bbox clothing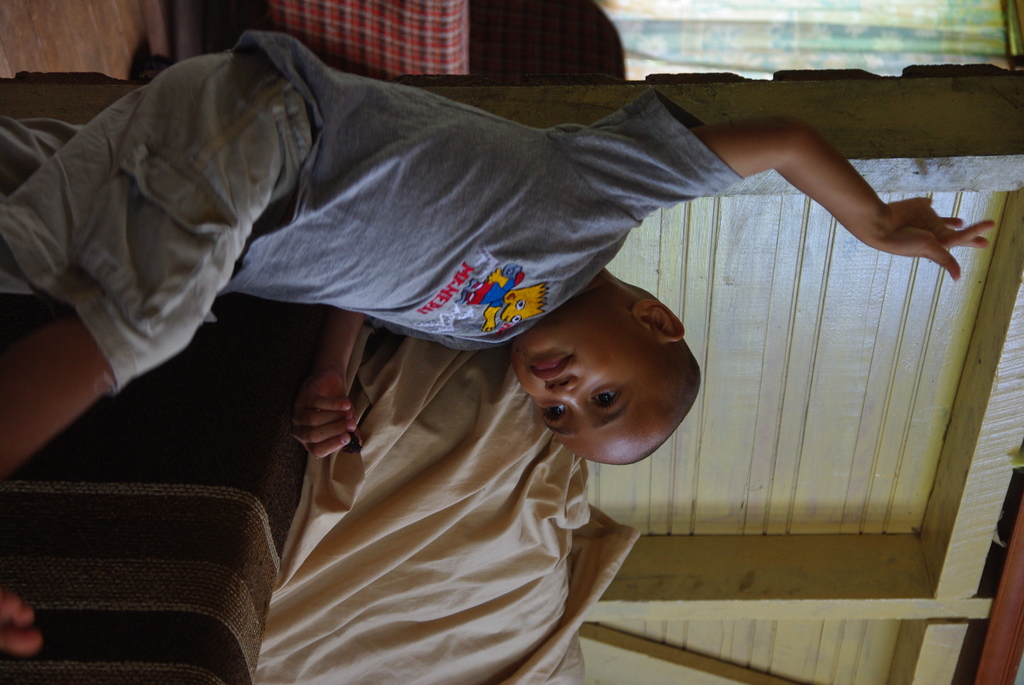
bbox=[51, 14, 791, 426]
